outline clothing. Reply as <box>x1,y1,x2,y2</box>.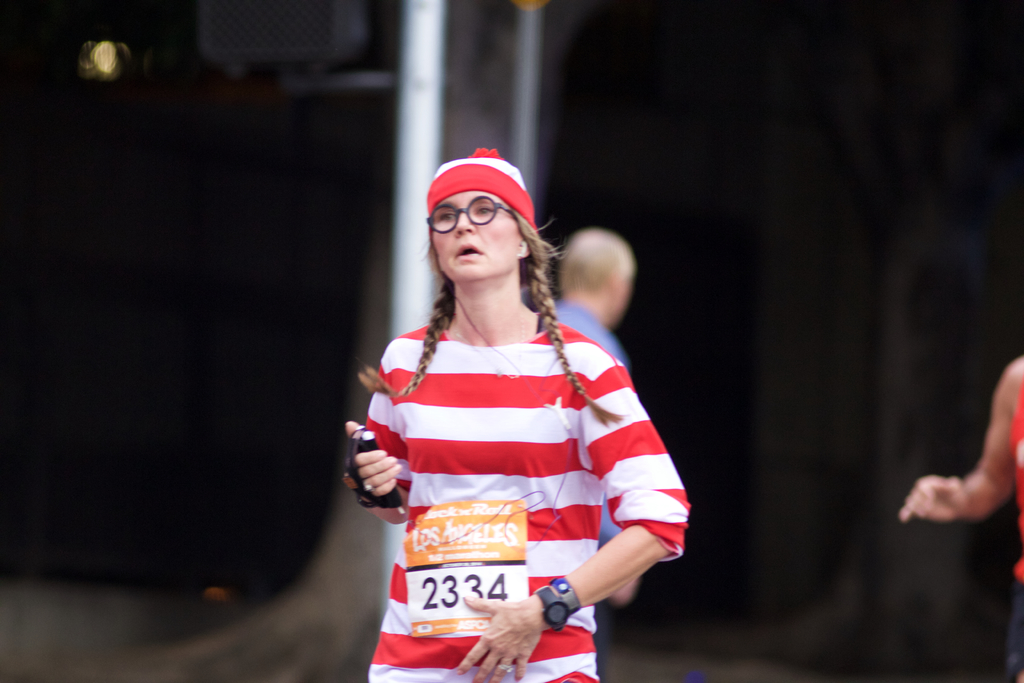
<box>1002,378,1023,682</box>.
